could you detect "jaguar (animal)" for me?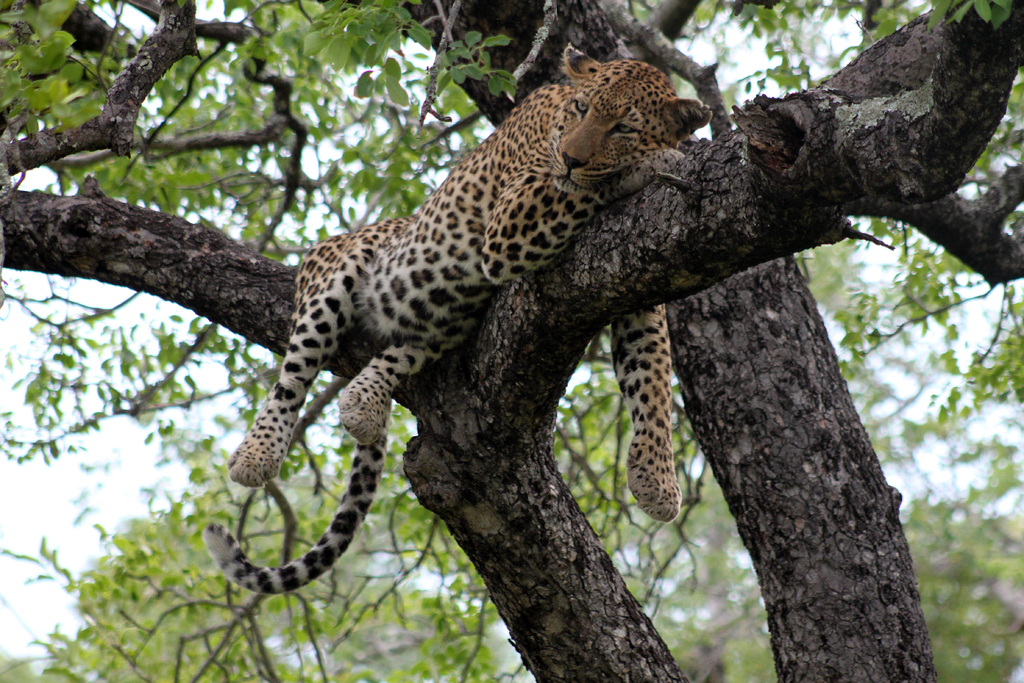
Detection result: {"x1": 200, "y1": 41, "x2": 714, "y2": 593}.
